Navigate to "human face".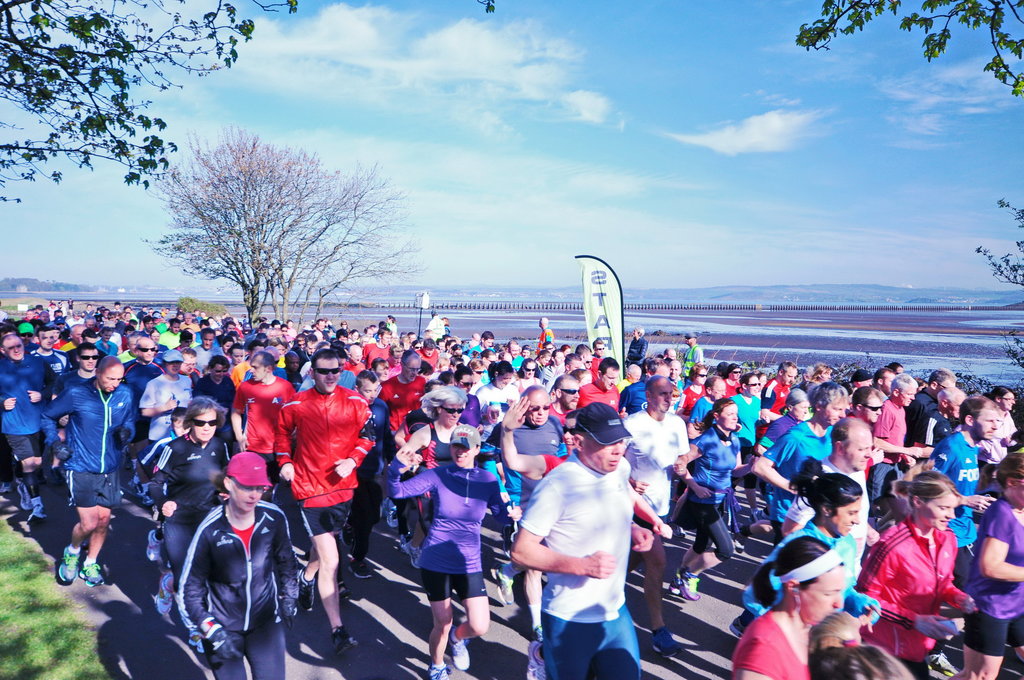
Navigation target: bbox=[459, 376, 474, 394].
